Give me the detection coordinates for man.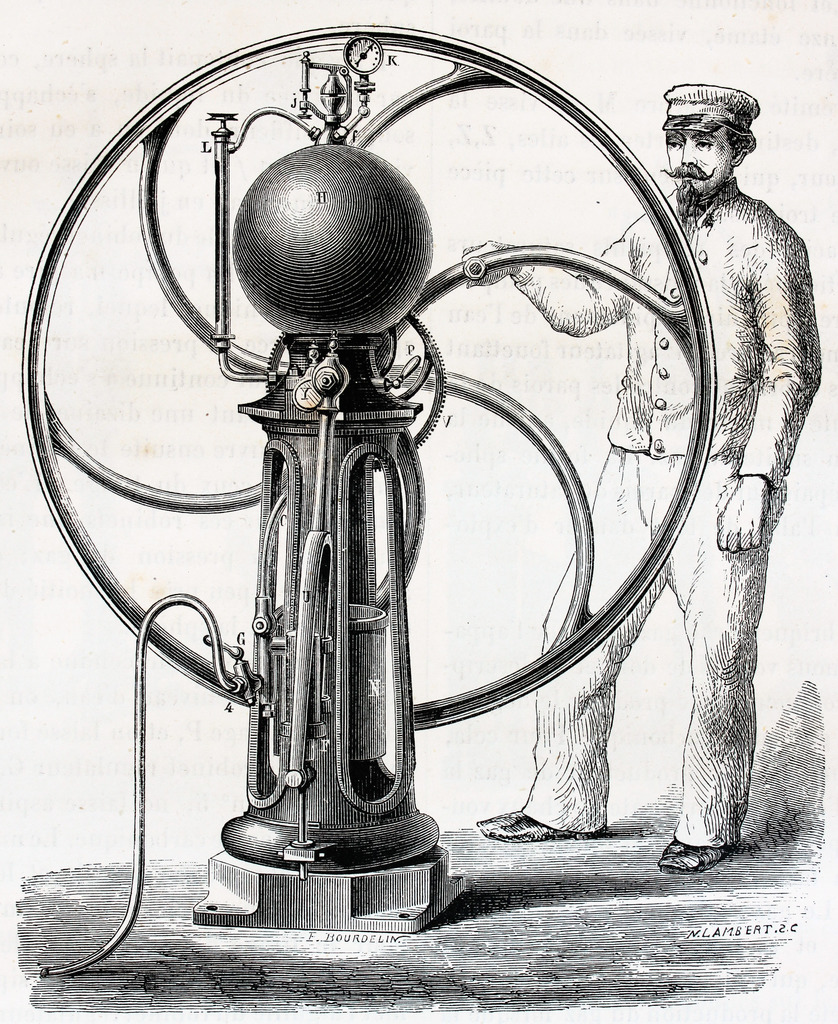
(464, 81, 818, 872).
